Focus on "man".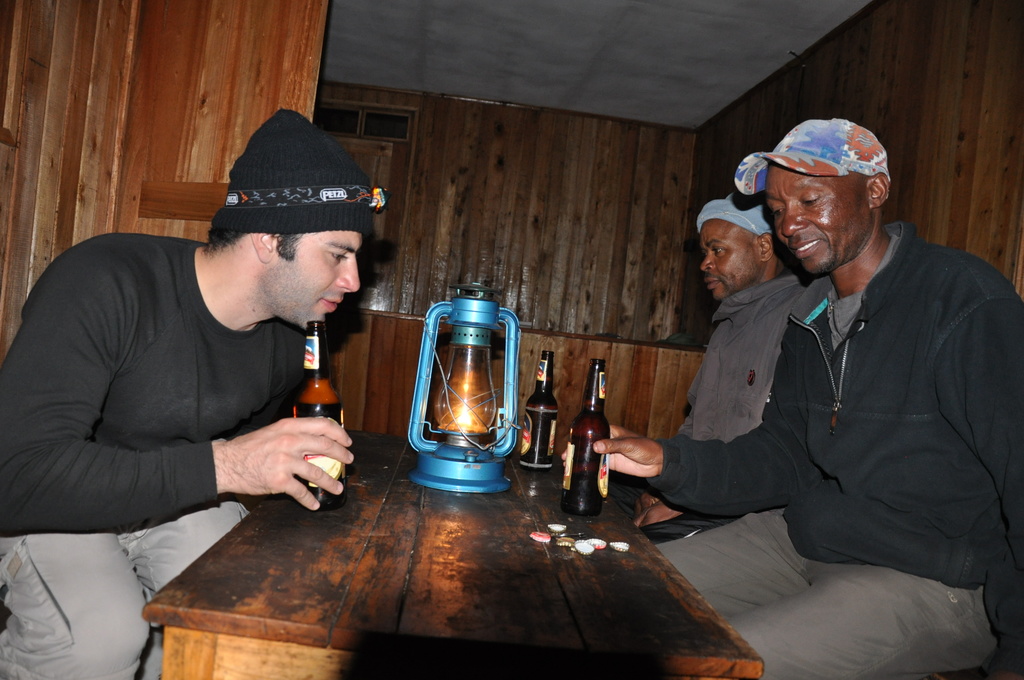
Focused at [left=0, top=109, right=394, bottom=679].
